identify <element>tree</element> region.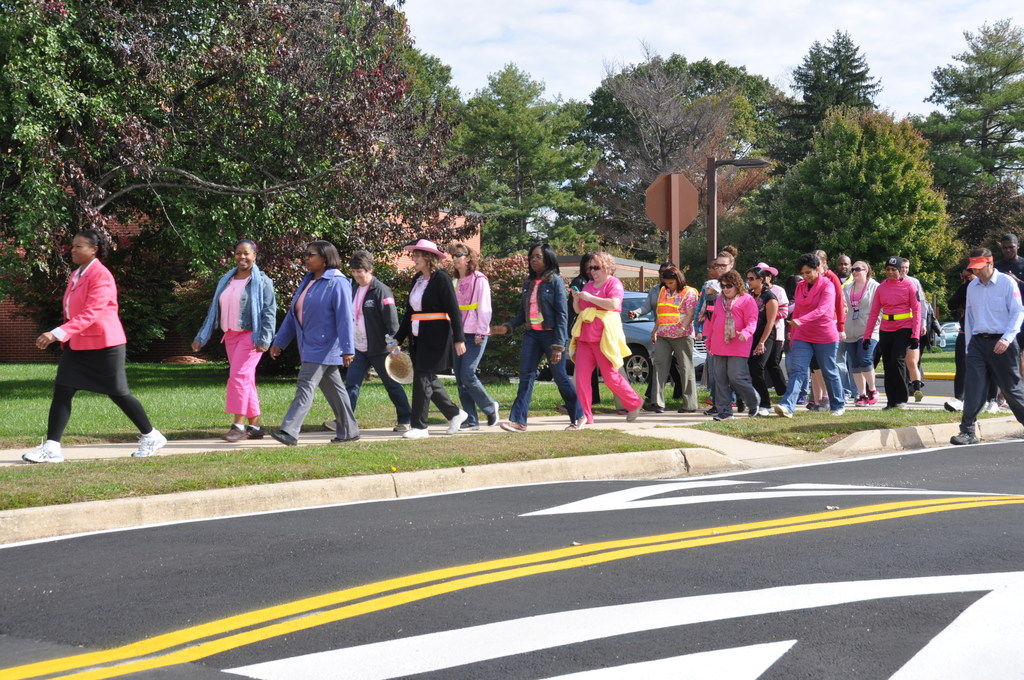
Region: (x1=4, y1=0, x2=412, y2=300).
